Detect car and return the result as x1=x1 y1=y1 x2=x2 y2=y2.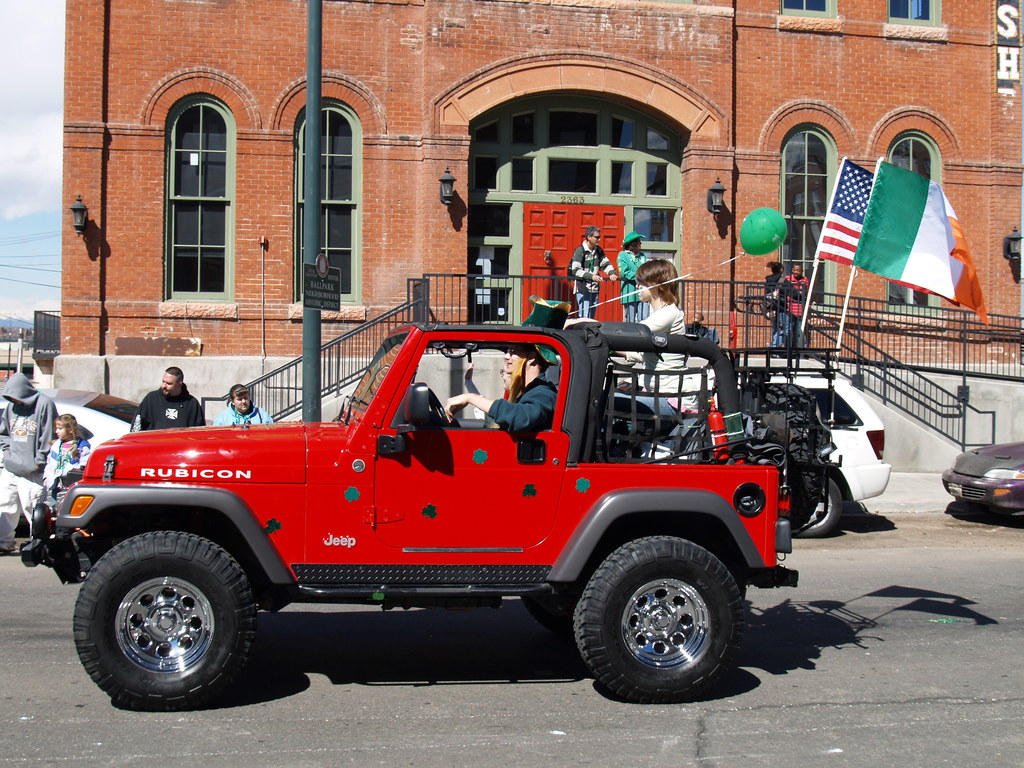
x1=941 y1=441 x2=1023 y2=516.
